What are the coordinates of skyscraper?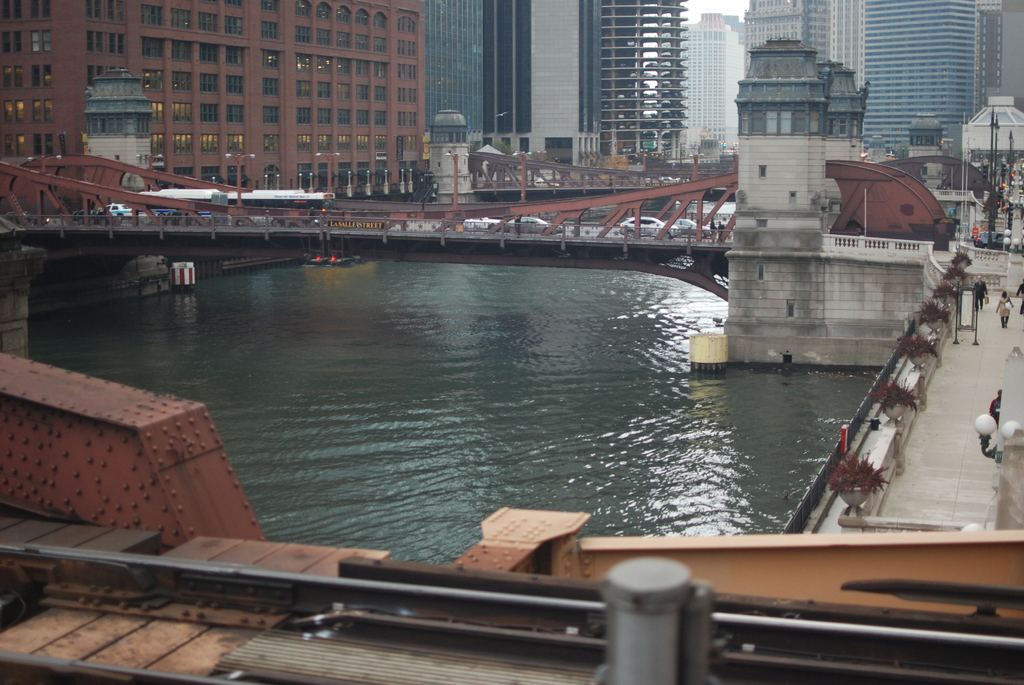
{"left": 846, "top": 11, "right": 1004, "bottom": 157}.
